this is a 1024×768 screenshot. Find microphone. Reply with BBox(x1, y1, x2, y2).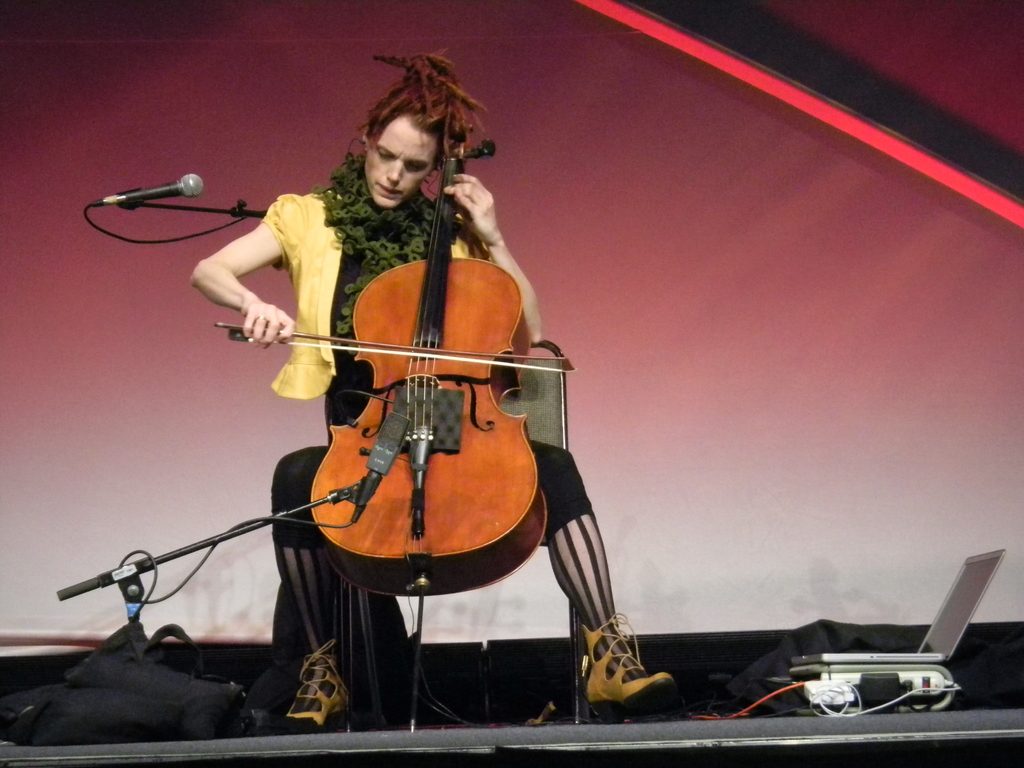
BBox(348, 410, 412, 526).
